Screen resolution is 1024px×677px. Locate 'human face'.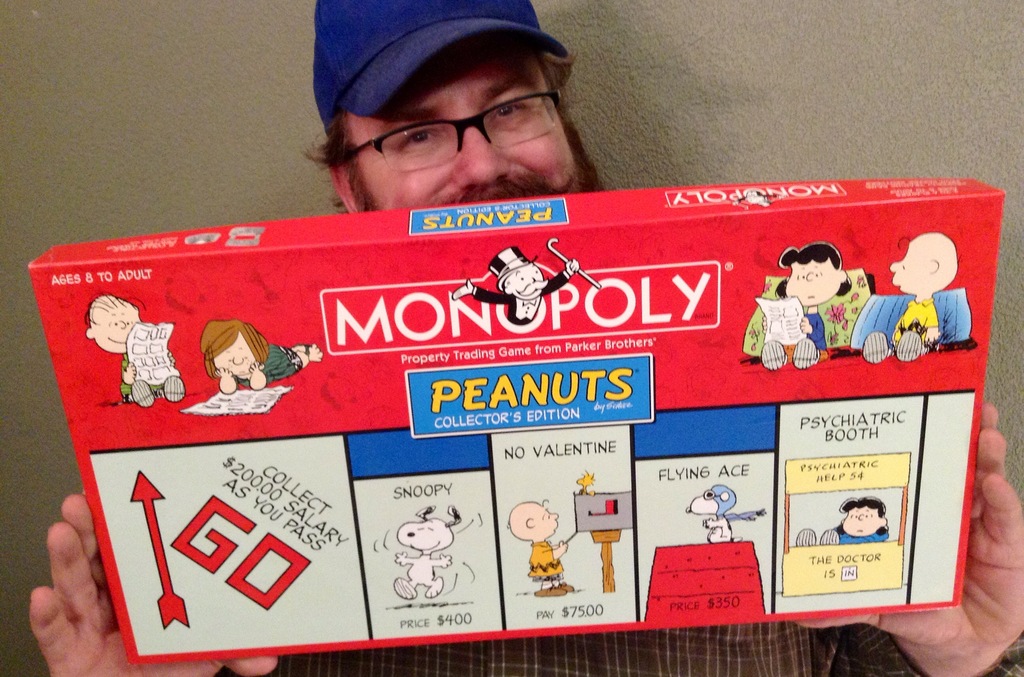
508,267,542,303.
